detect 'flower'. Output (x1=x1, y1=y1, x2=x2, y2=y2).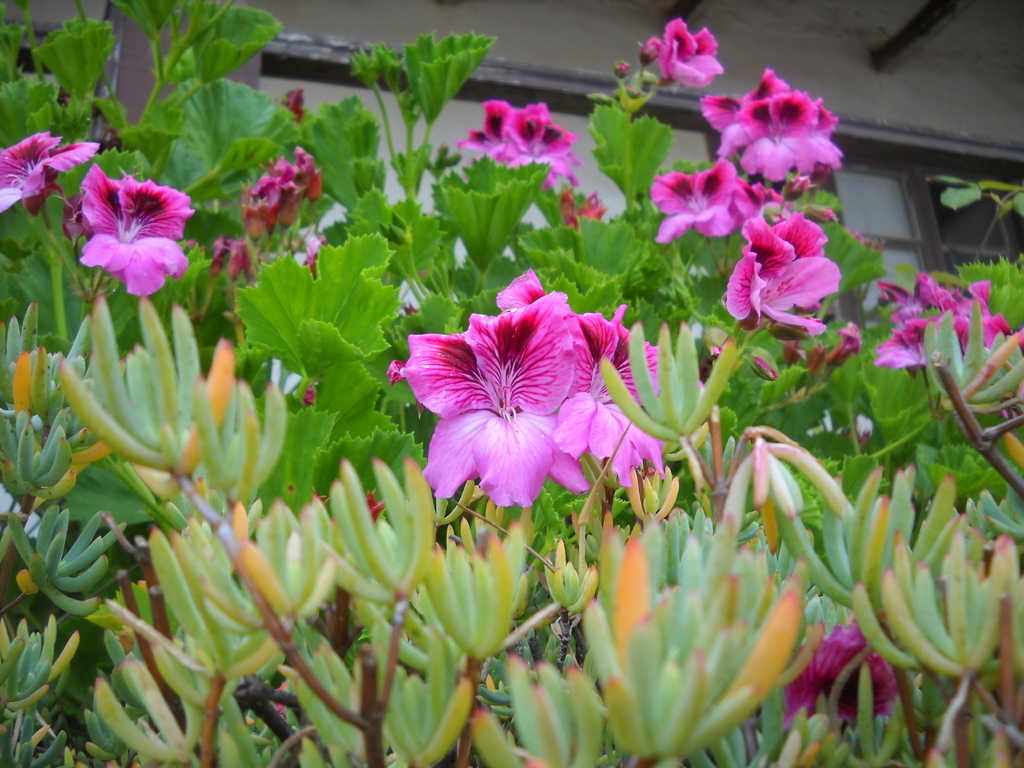
(x1=0, y1=131, x2=102, y2=225).
